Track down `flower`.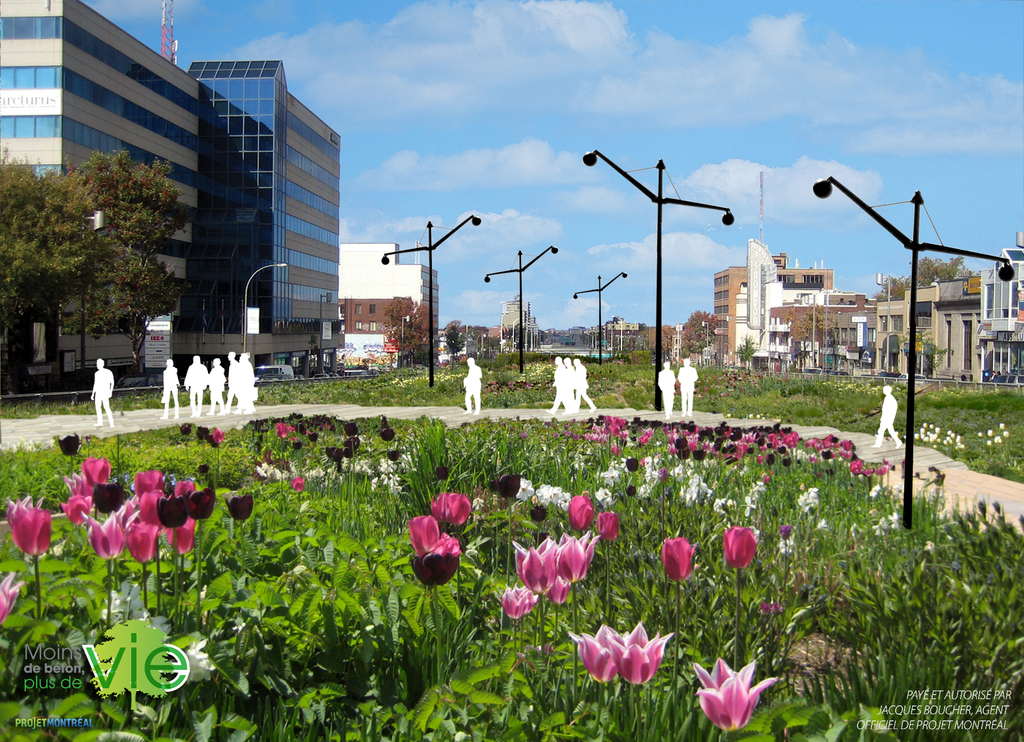
Tracked to region(995, 418, 1008, 431).
